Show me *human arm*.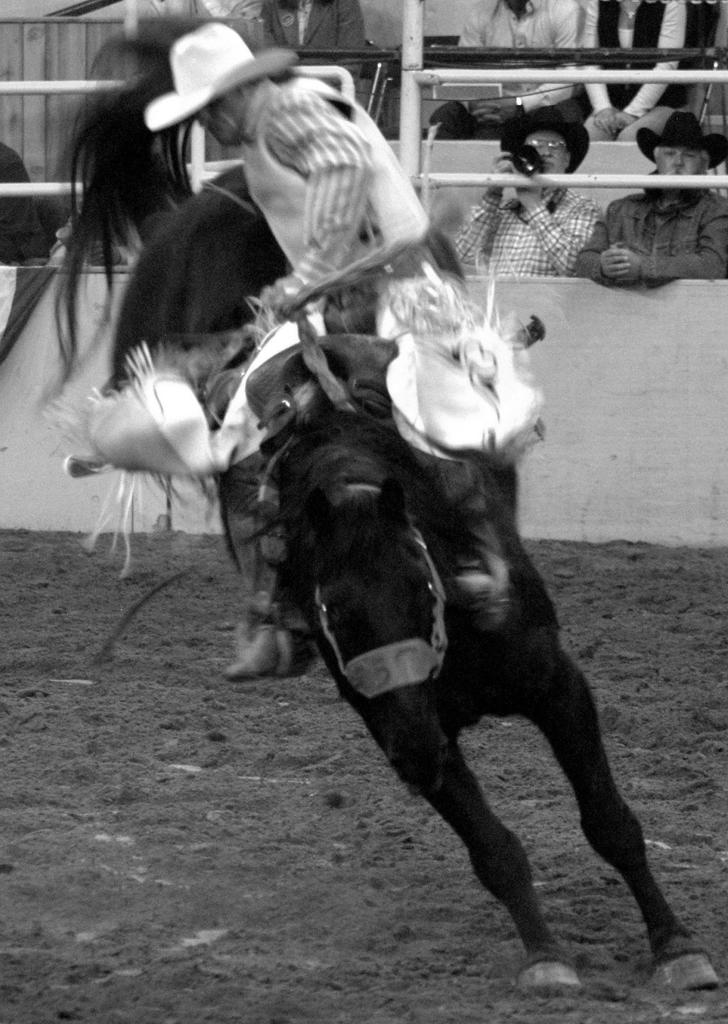
*human arm* is here: <box>449,175,499,266</box>.
